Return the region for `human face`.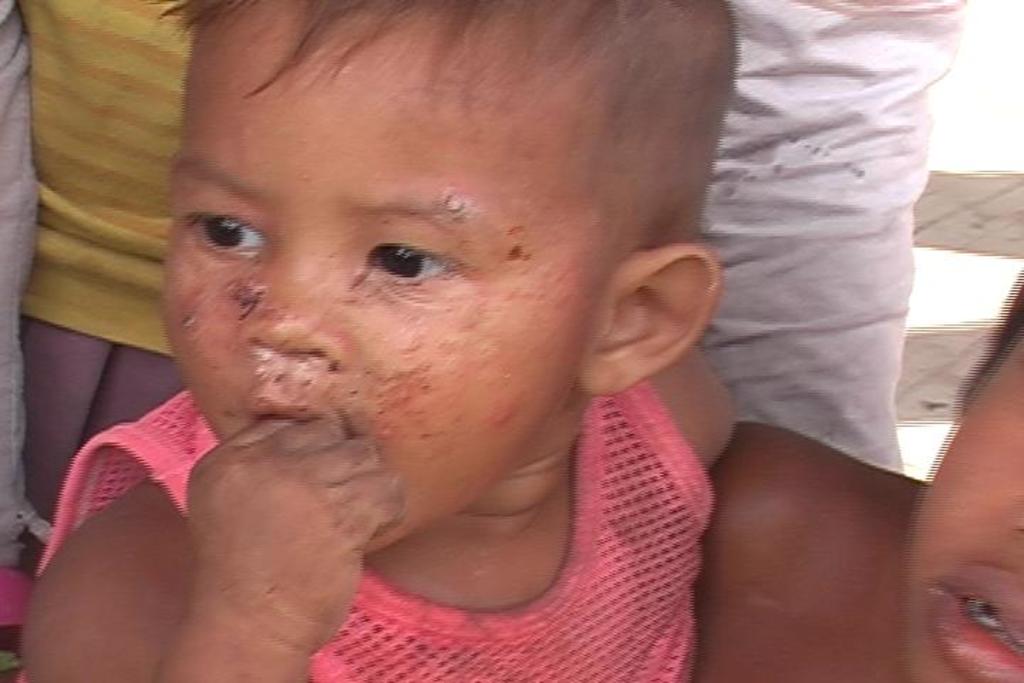
(903, 337, 1018, 682).
